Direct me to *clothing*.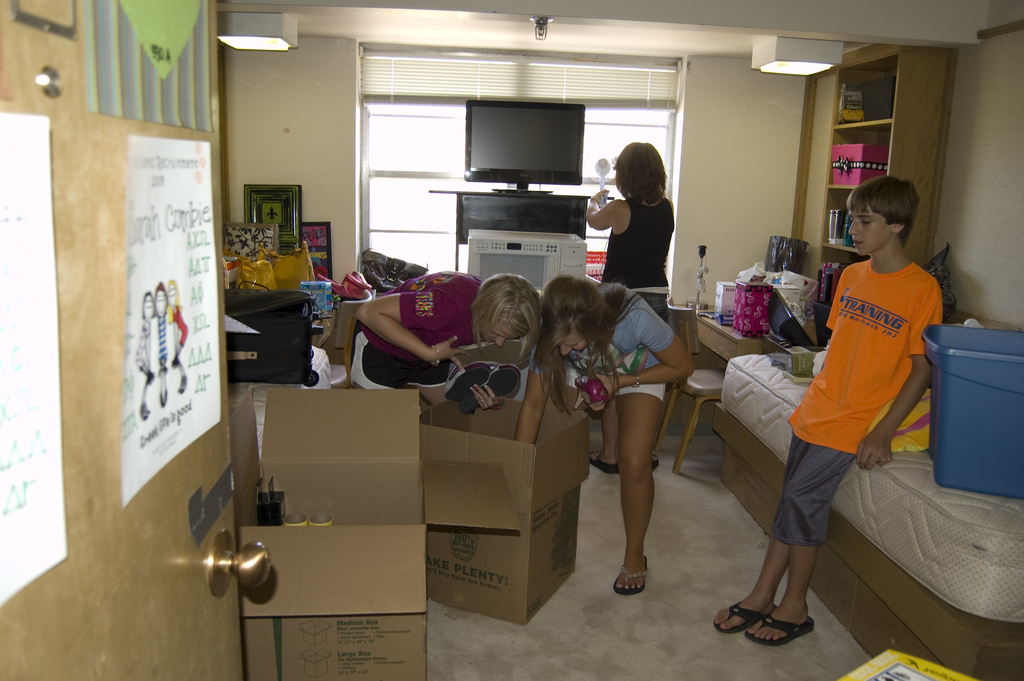
Direction: l=782, t=209, r=951, b=580.
